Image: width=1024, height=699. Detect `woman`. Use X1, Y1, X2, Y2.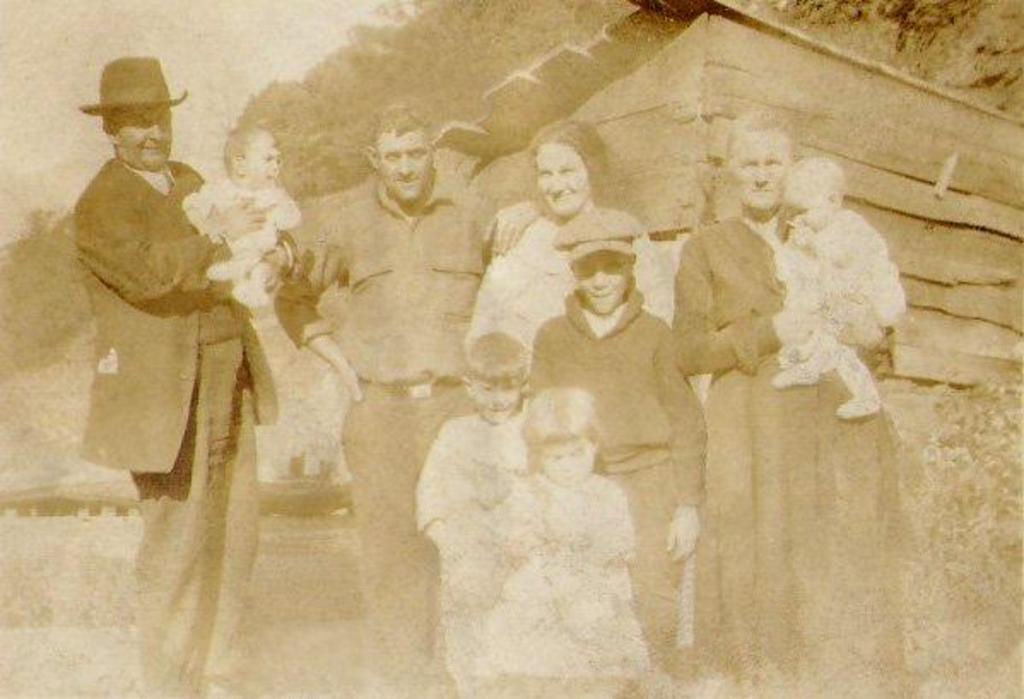
463, 121, 672, 391.
